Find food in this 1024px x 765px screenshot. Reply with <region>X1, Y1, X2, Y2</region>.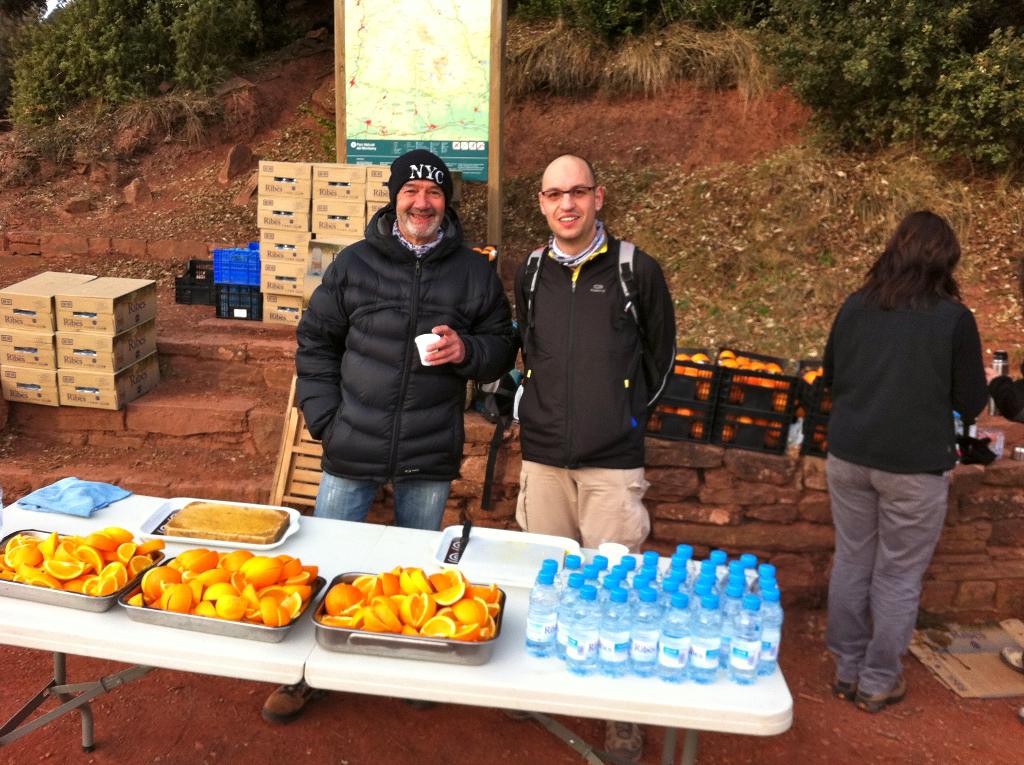
<region>794, 365, 835, 447</region>.
